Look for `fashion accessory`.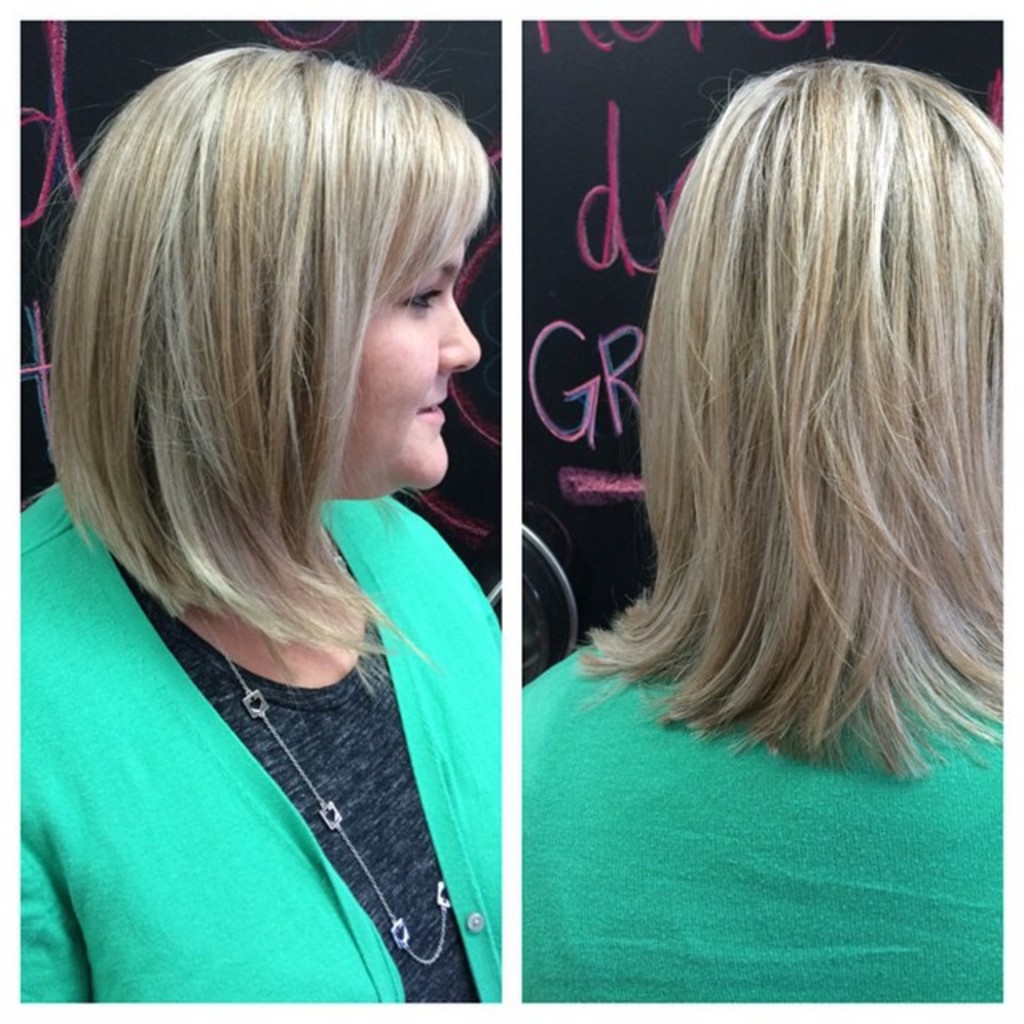
Found: (195, 538, 453, 965).
